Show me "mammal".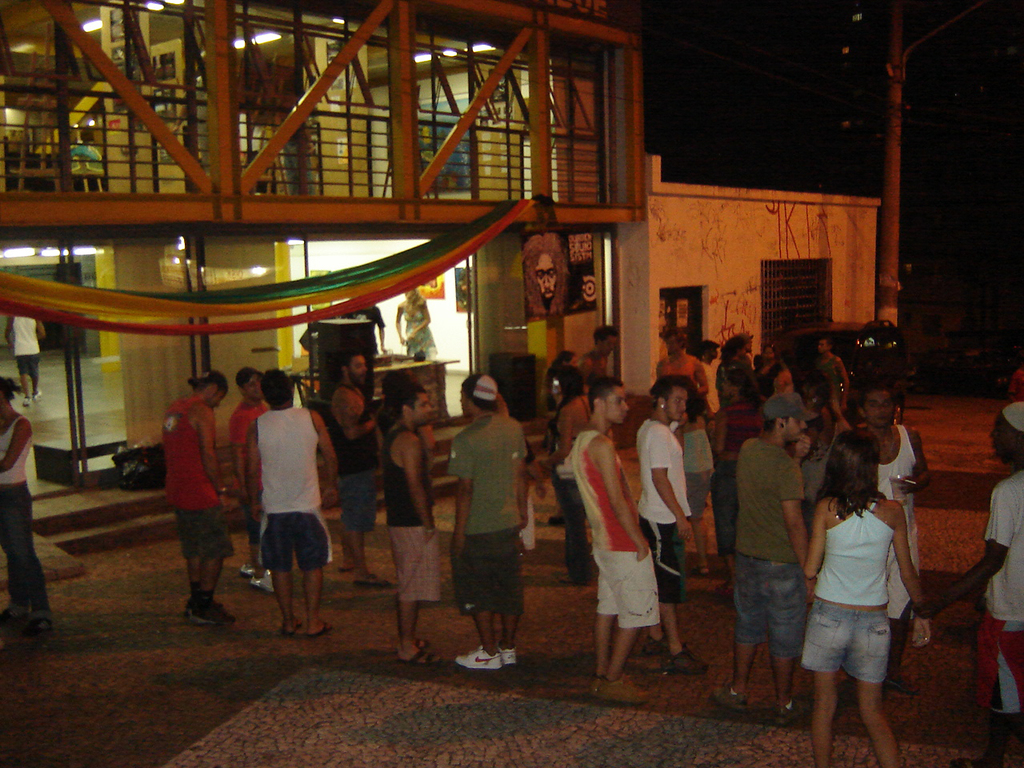
"mammal" is here: region(158, 370, 238, 632).
